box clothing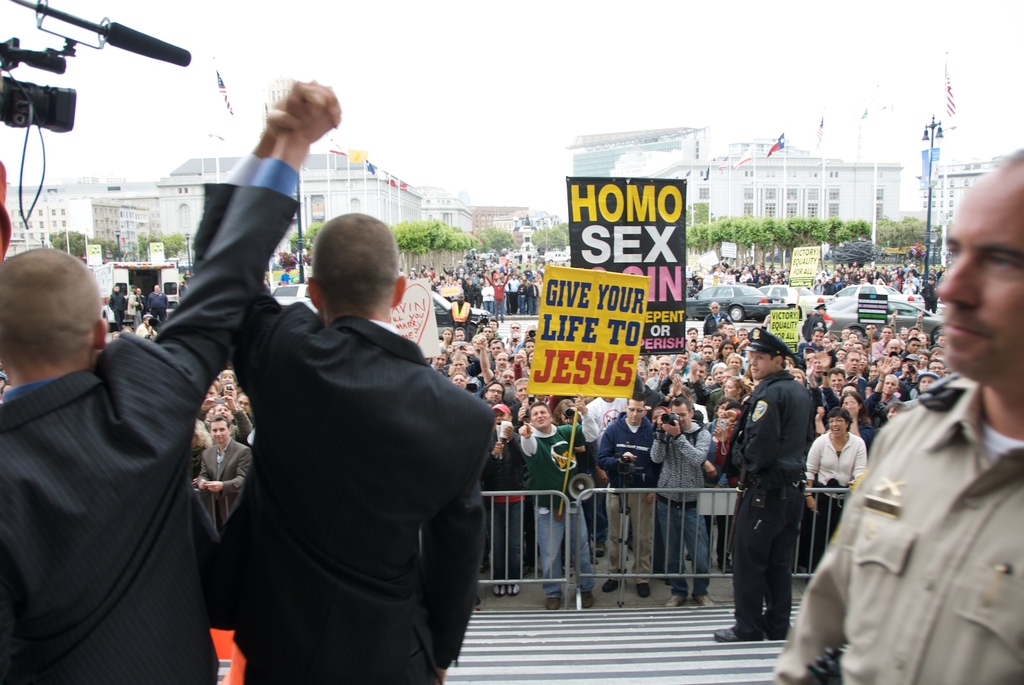
(870,340,890,363)
